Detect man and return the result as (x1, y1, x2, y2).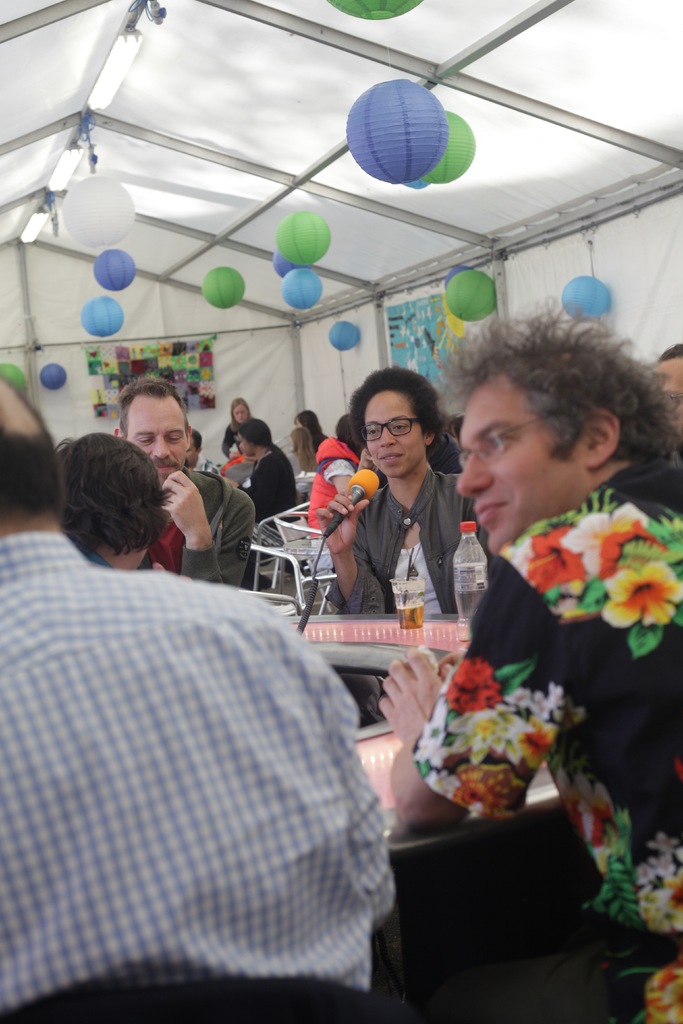
(0, 420, 411, 970).
